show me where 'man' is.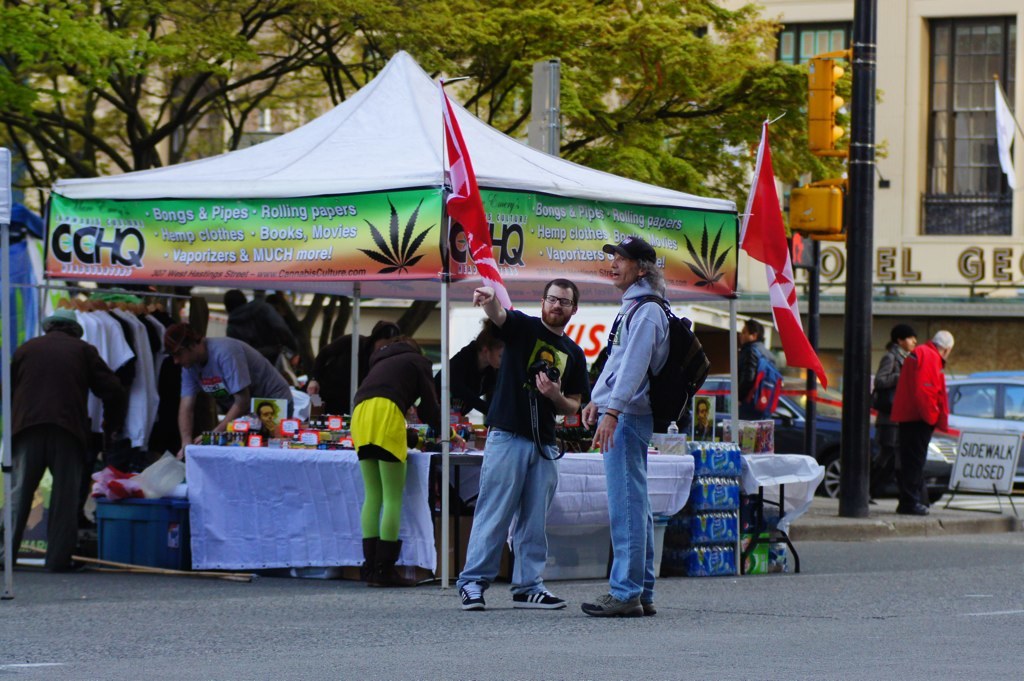
'man' is at [x1=696, y1=402, x2=711, y2=439].
